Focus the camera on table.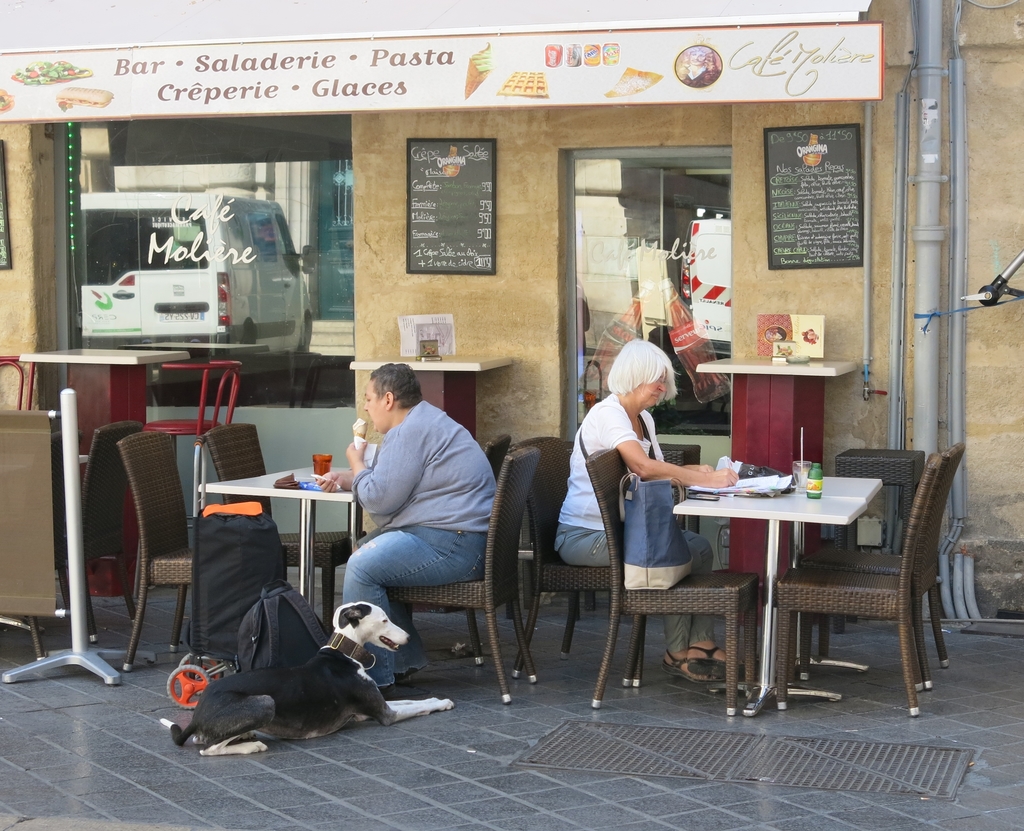
Focus region: x1=349 y1=348 x2=517 y2=449.
